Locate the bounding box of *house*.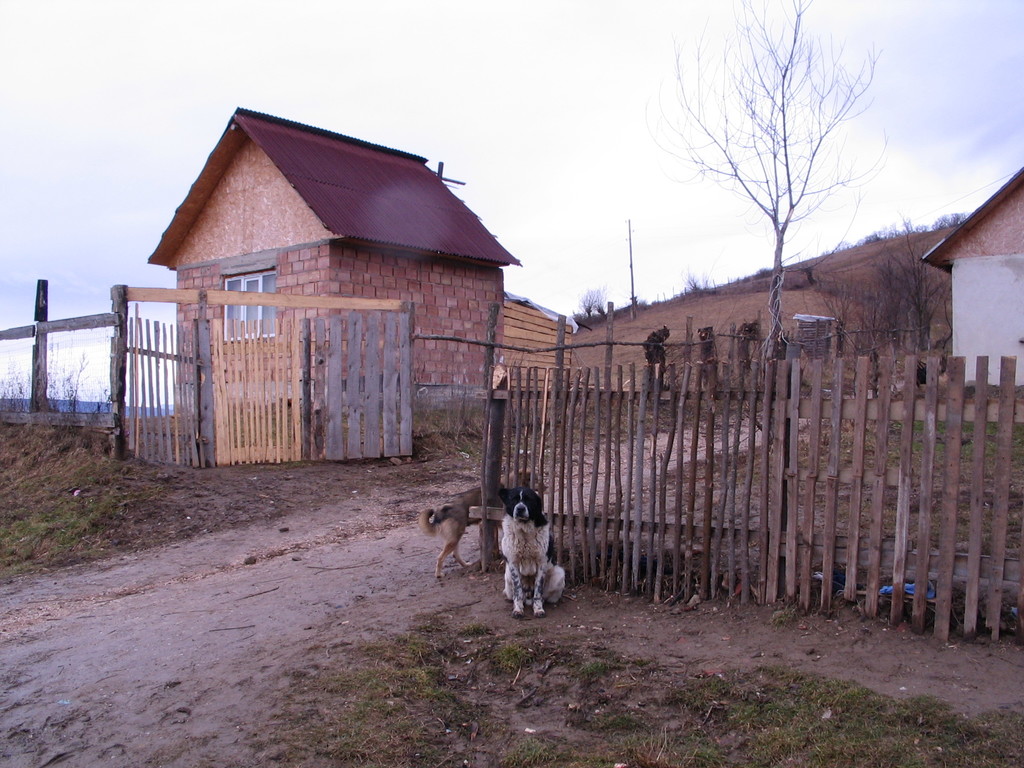
Bounding box: left=918, top=164, right=1023, bottom=390.
